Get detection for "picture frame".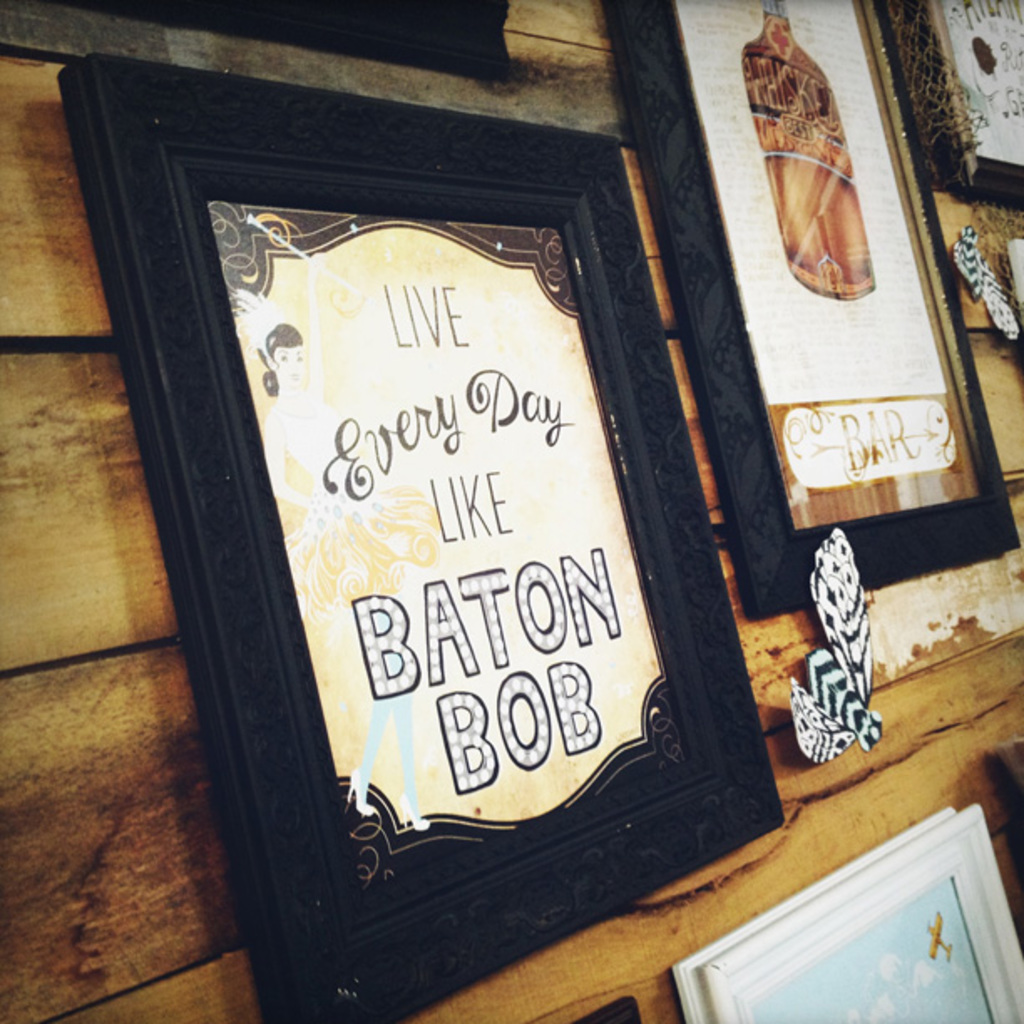
Detection: region(857, 0, 1022, 211).
